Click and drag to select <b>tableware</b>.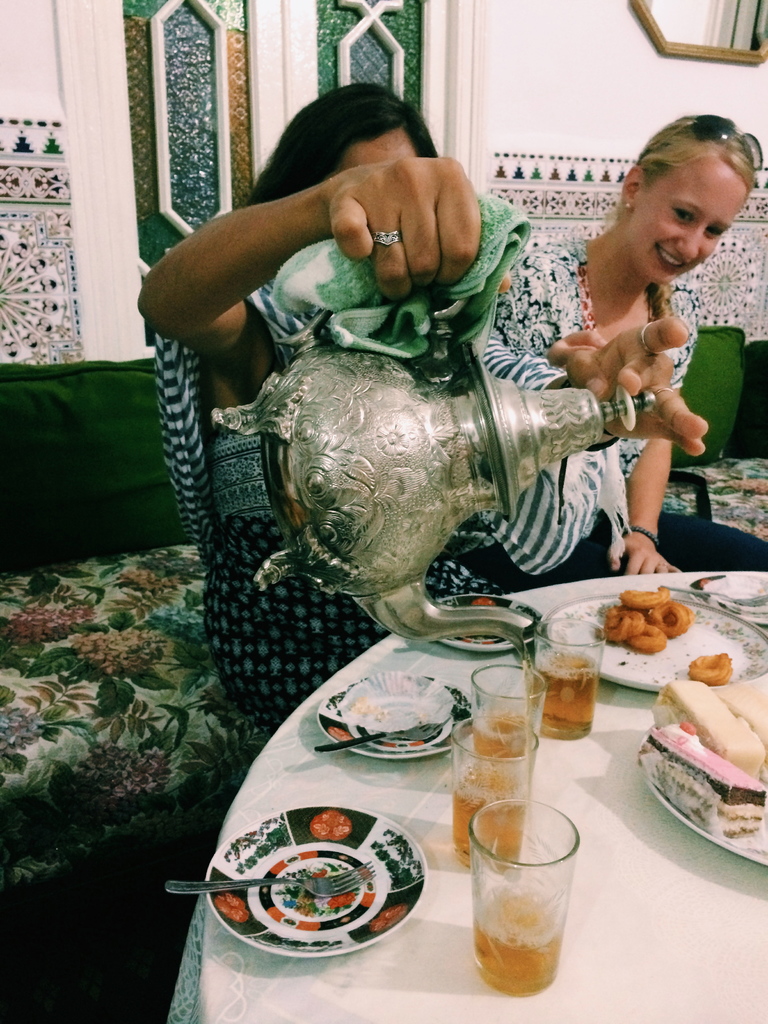
Selection: pyautogui.locateOnScreen(537, 620, 588, 732).
